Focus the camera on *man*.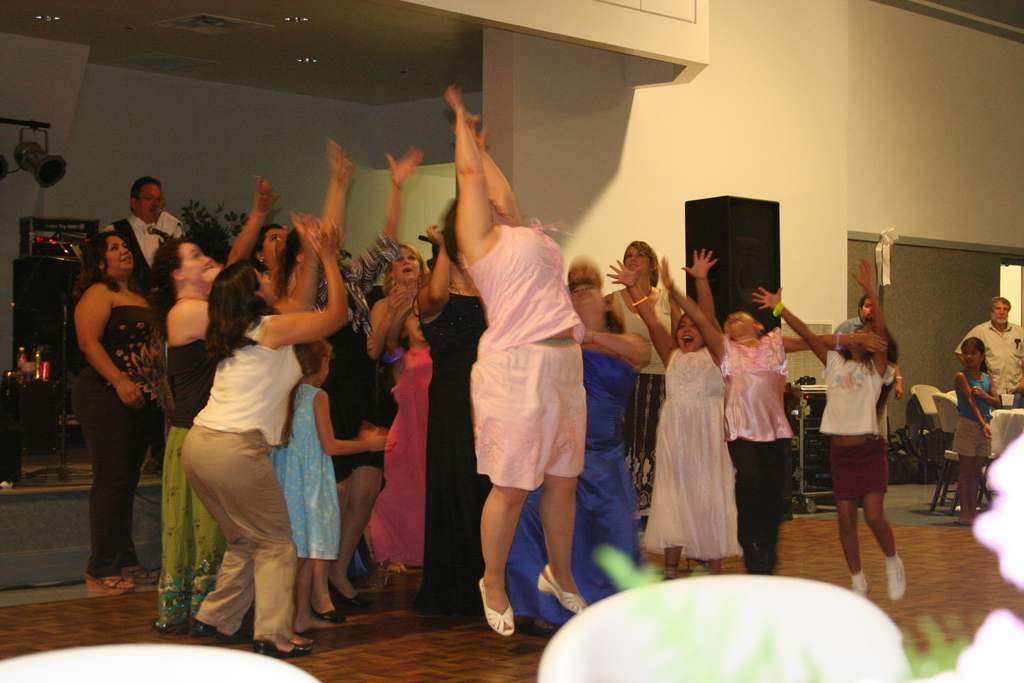
Focus region: 99 176 186 470.
